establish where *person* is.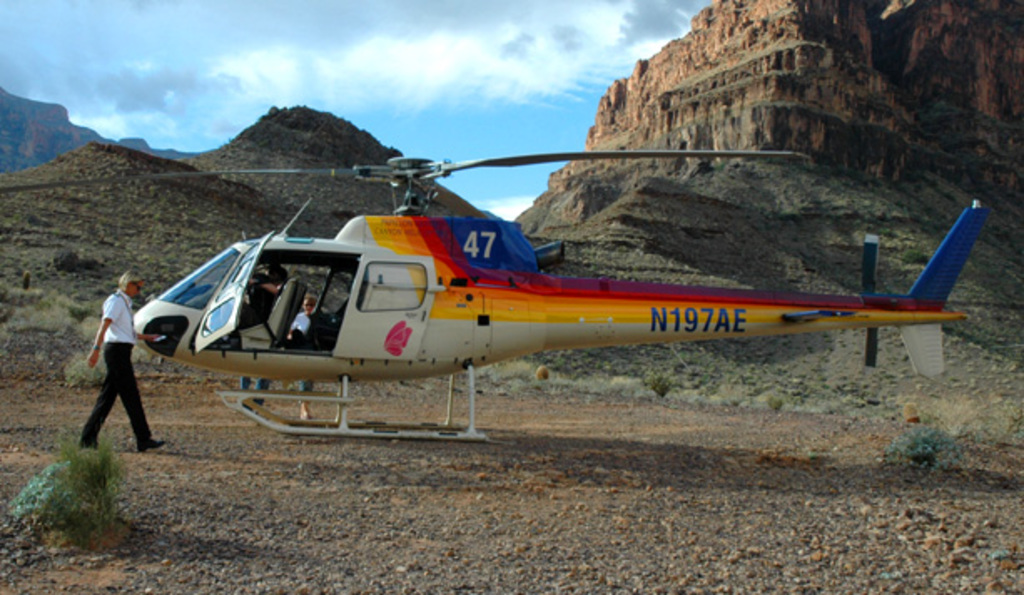
Established at x1=286, y1=298, x2=311, y2=343.
